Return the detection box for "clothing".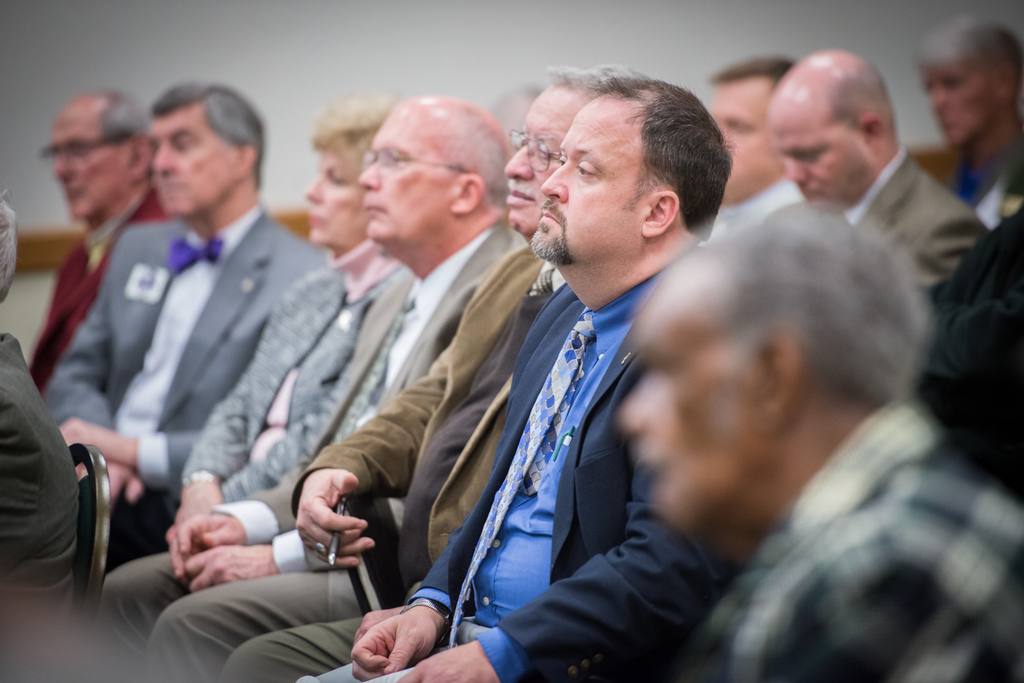
Rect(305, 248, 719, 676).
